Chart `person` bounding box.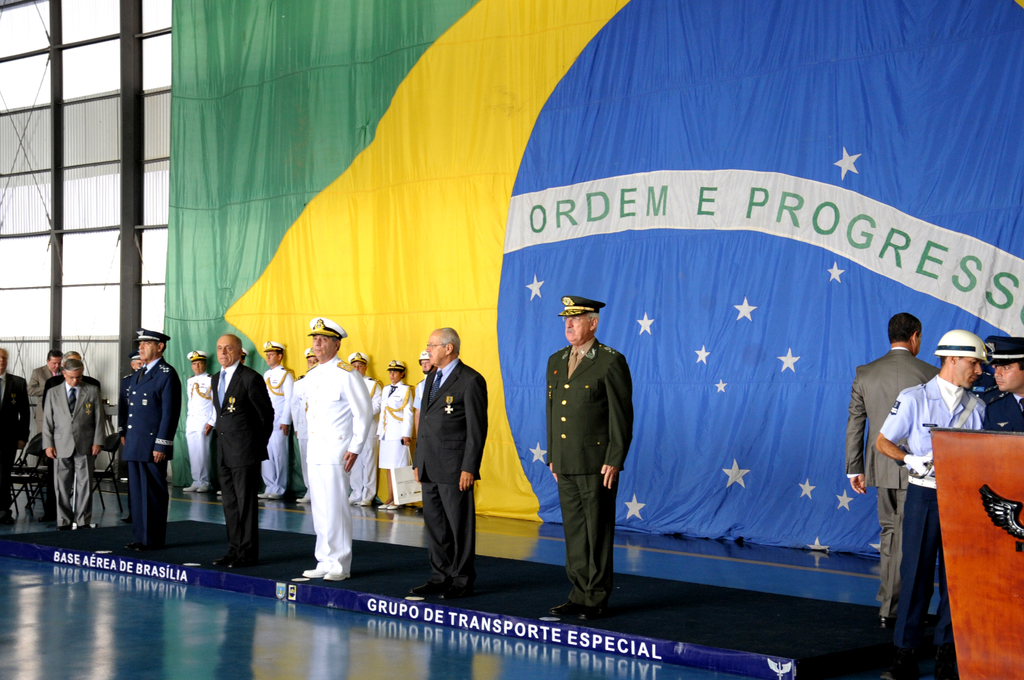
Charted: region(116, 352, 146, 524).
